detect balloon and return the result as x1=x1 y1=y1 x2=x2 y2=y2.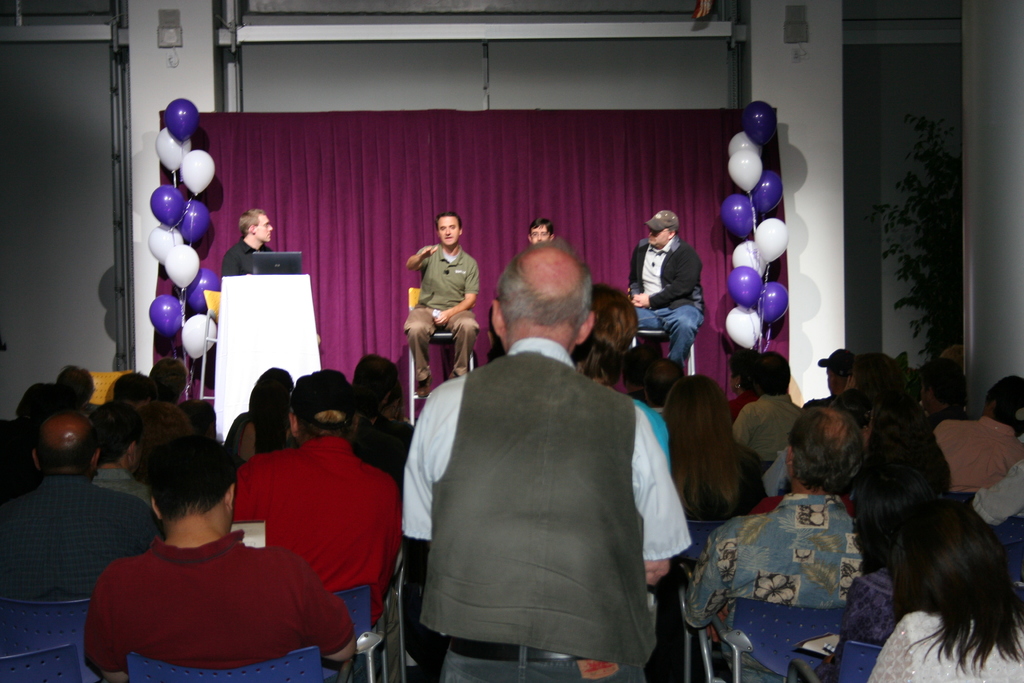
x1=755 y1=283 x2=790 y2=327.
